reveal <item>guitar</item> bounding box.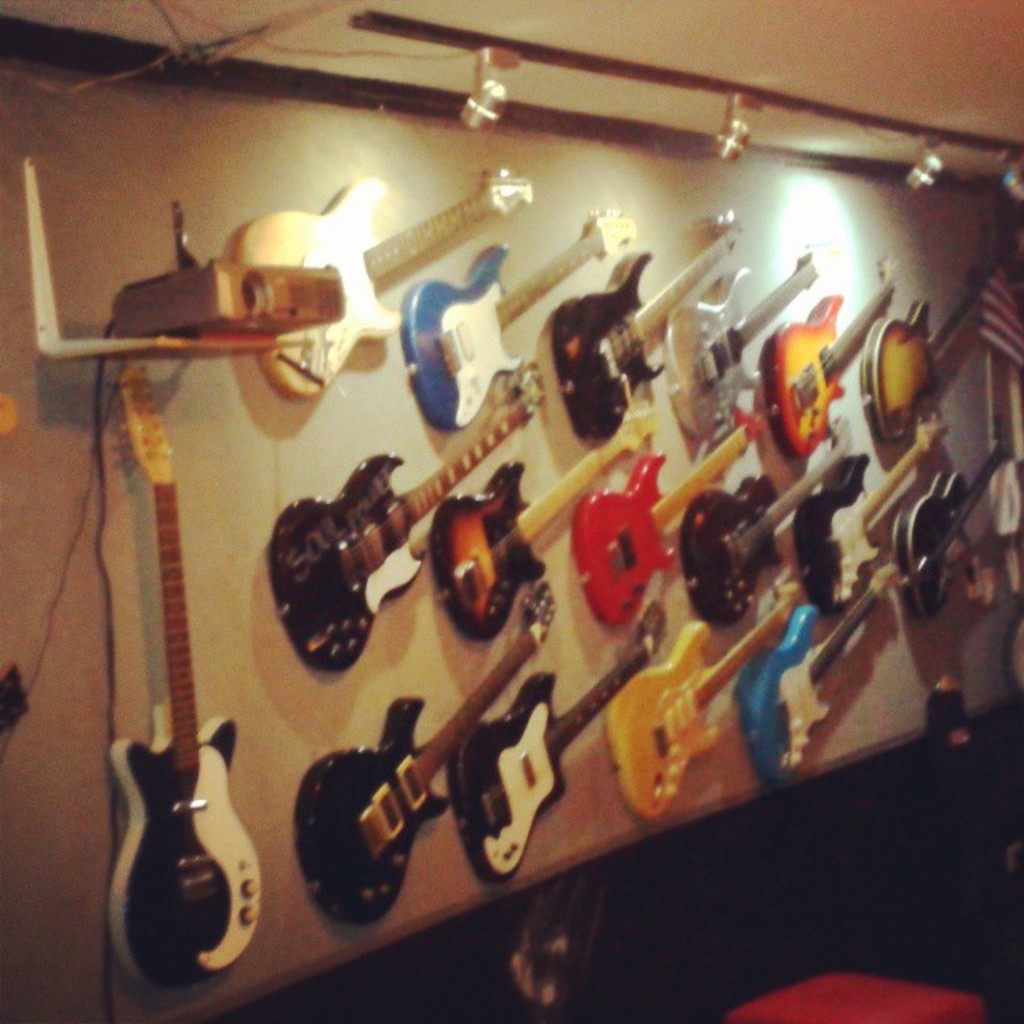
Revealed: <bbox>430, 427, 653, 650</bbox>.
